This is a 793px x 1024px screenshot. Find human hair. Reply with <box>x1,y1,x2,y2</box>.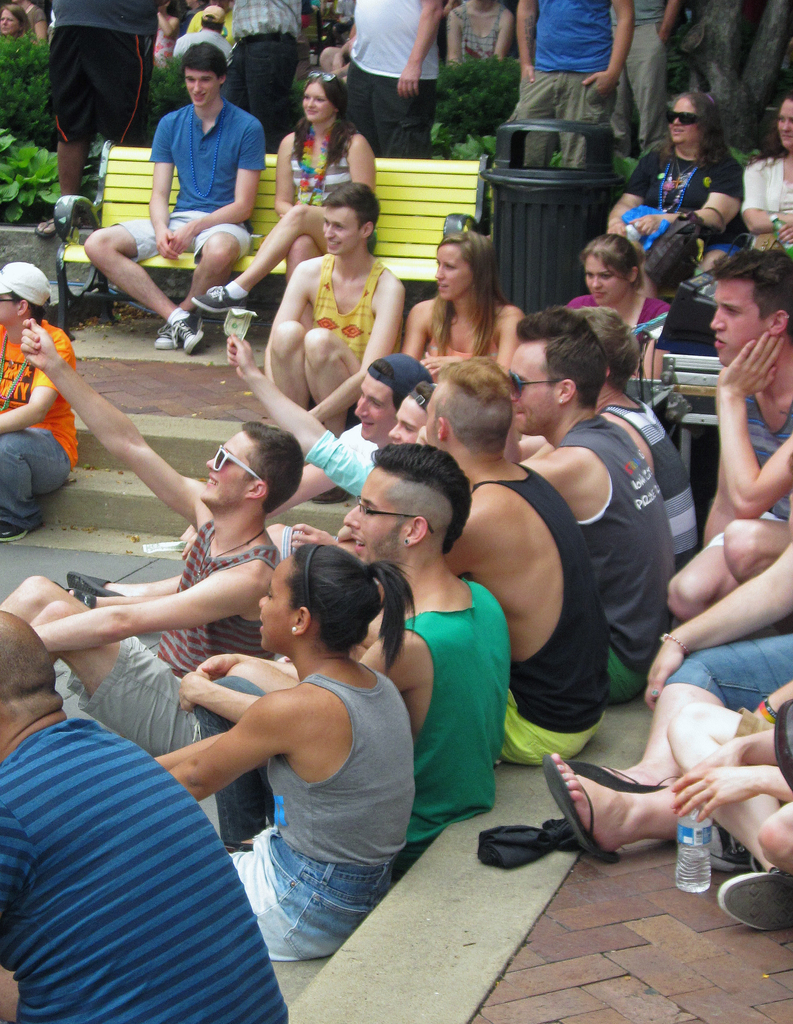
<box>232,409,300,500</box>.
